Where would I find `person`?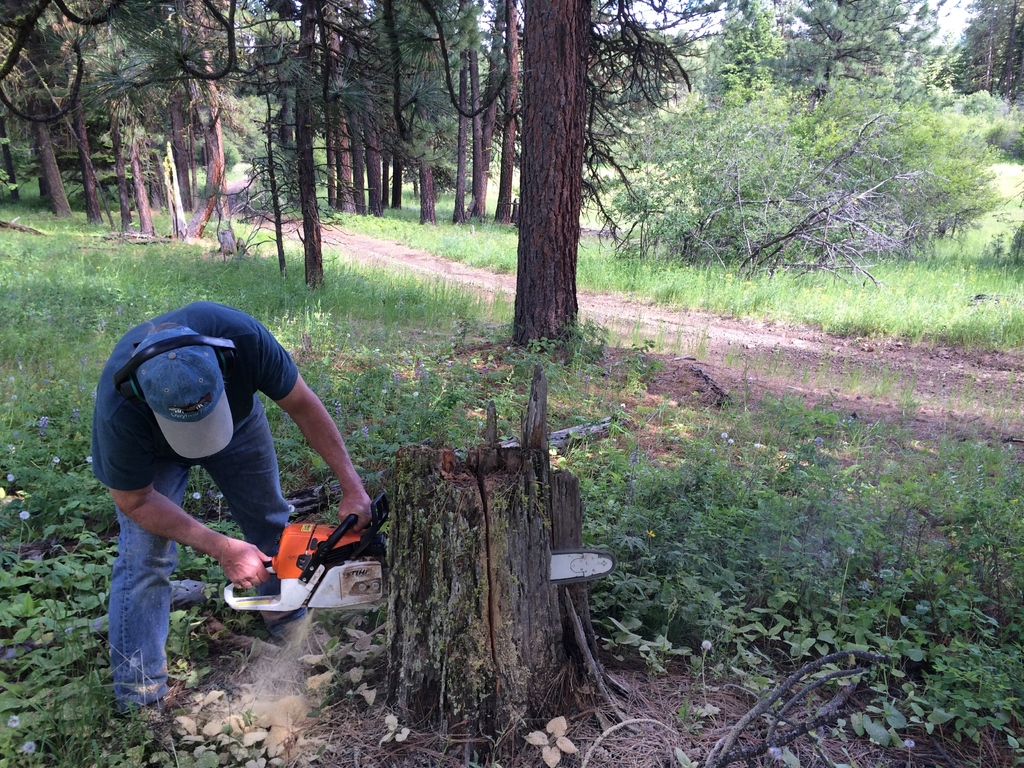
At [80,253,342,685].
